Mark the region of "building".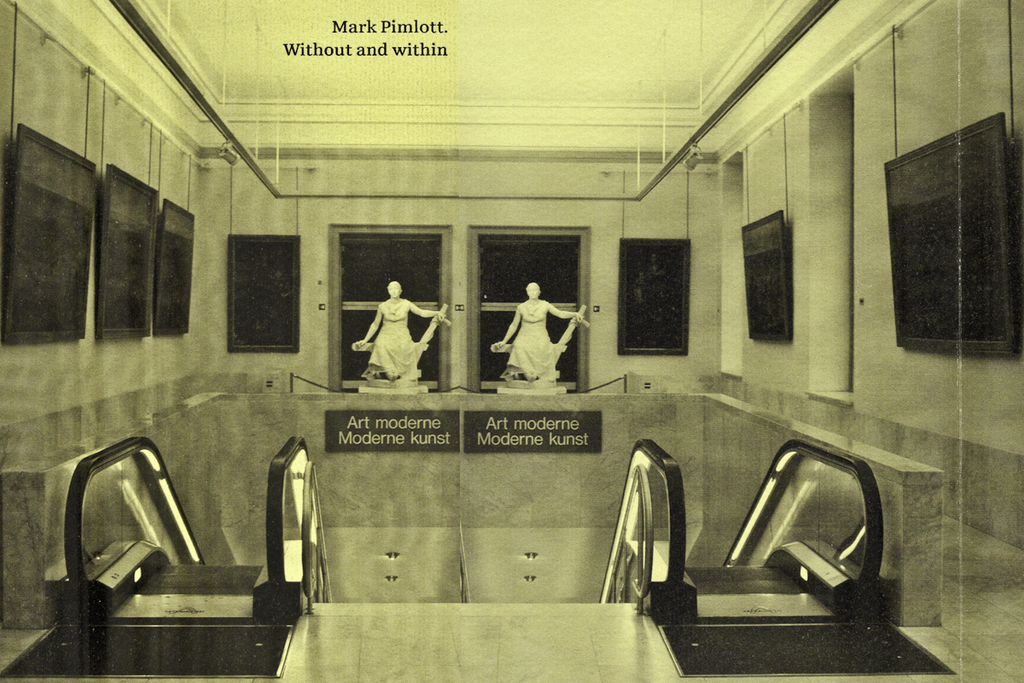
Region: bbox=(0, 0, 1023, 682).
